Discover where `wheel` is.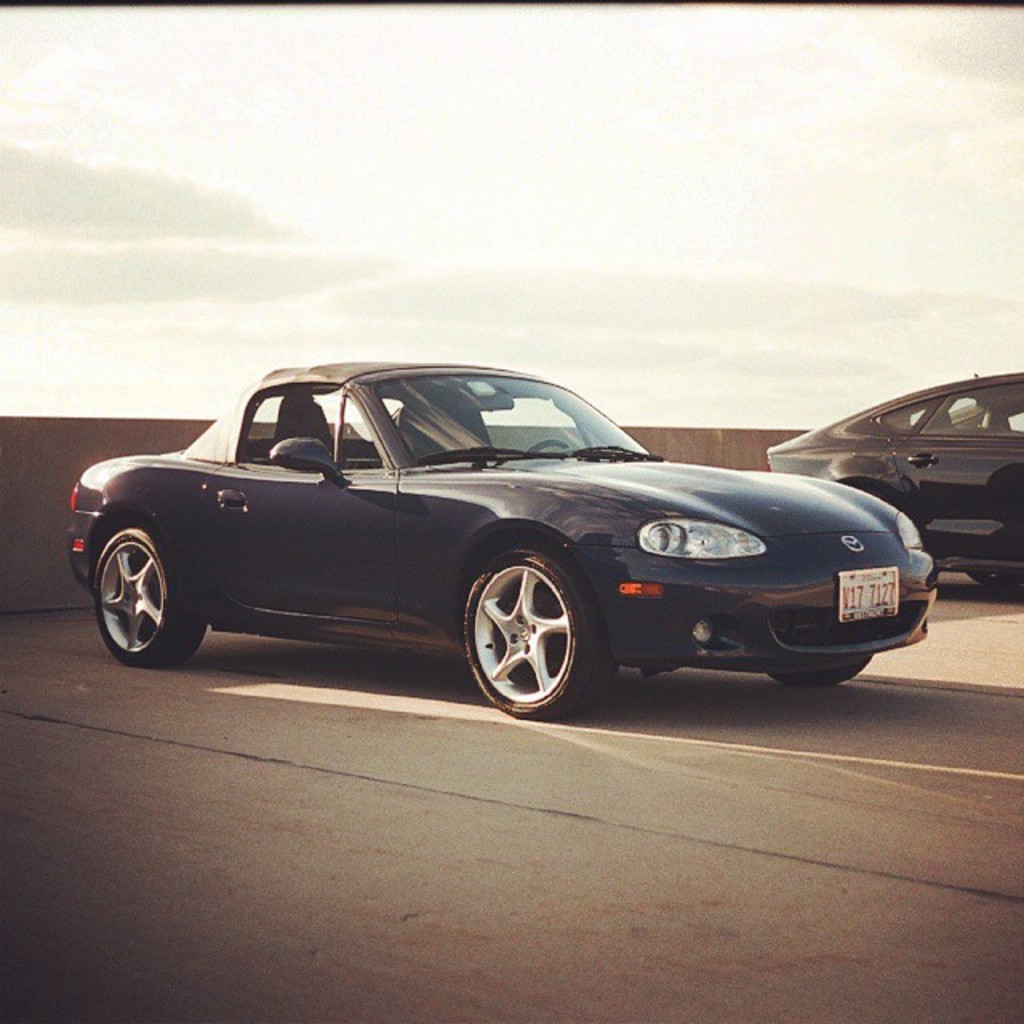
Discovered at <region>91, 512, 213, 666</region>.
